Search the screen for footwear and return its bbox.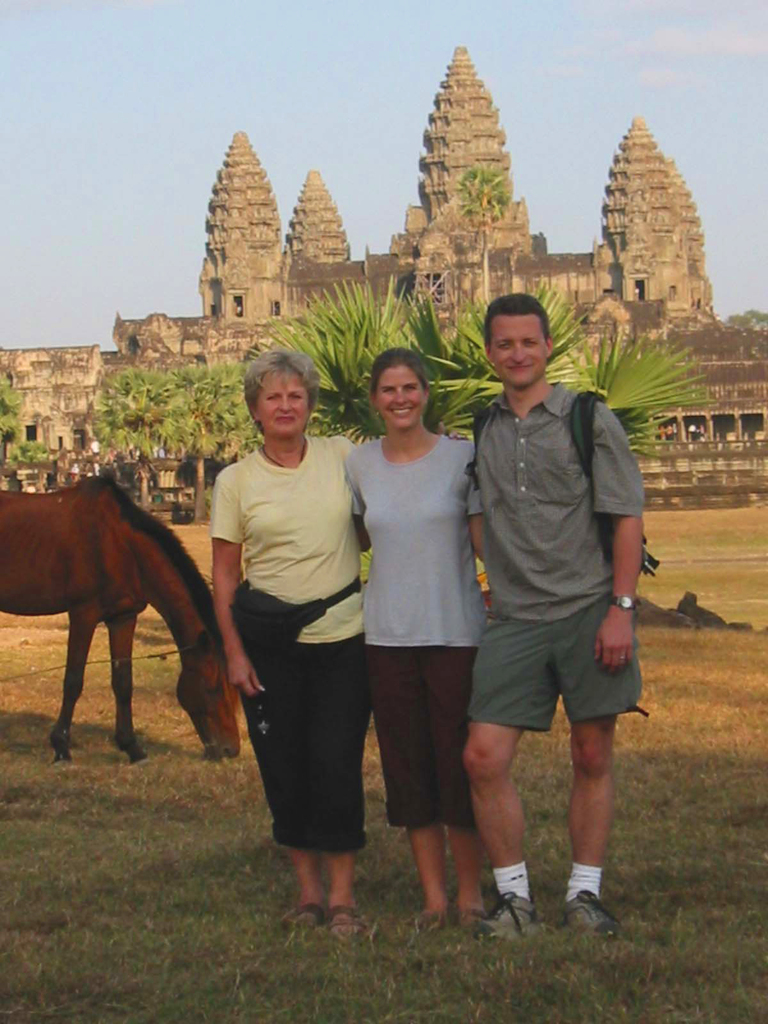
Found: select_region(329, 905, 366, 952).
